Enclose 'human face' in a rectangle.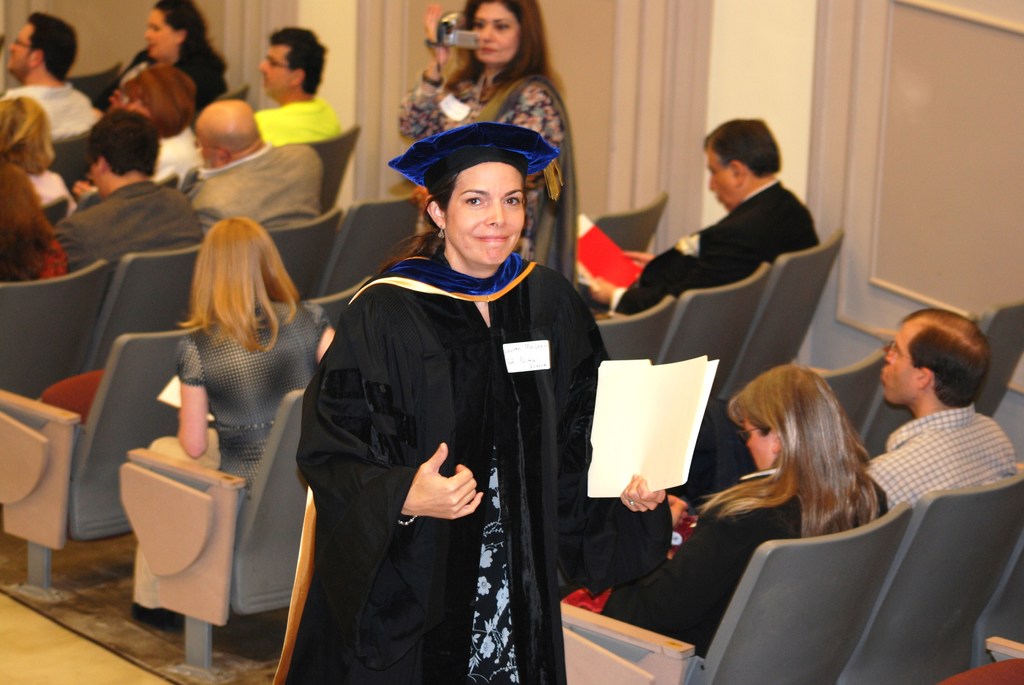
<region>735, 414, 771, 476</region>.
